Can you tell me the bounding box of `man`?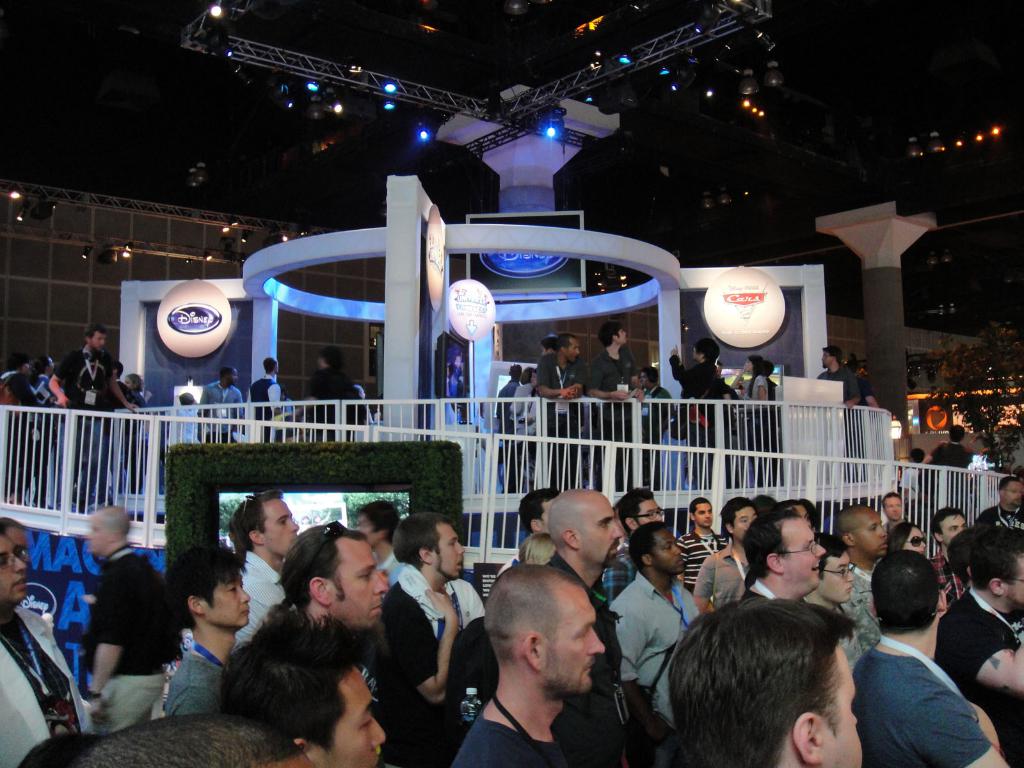
(516,489,555,536).
